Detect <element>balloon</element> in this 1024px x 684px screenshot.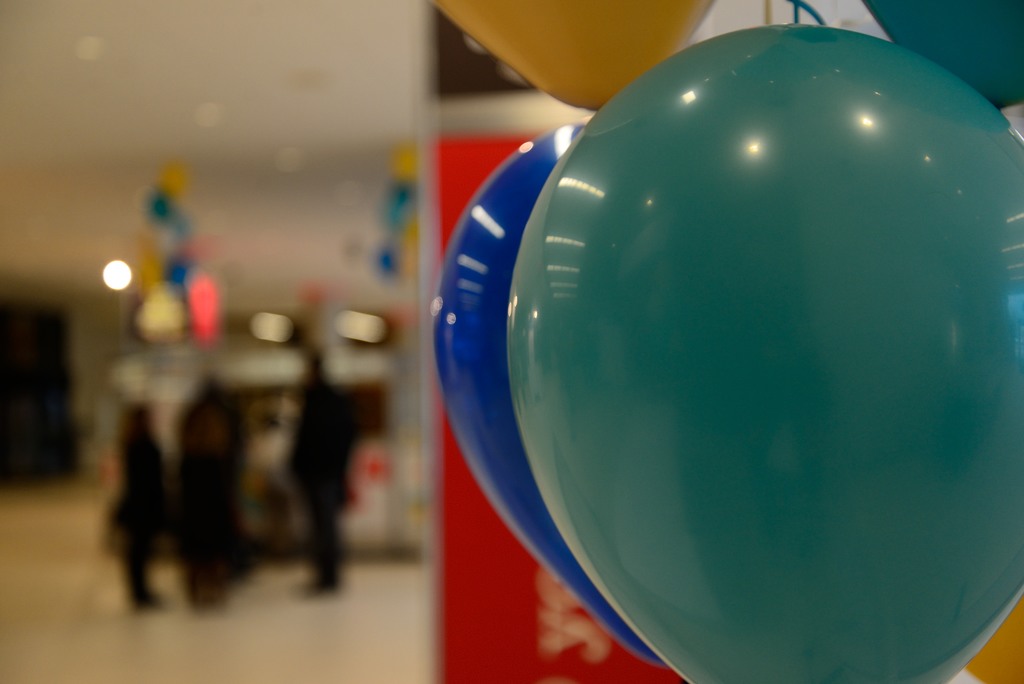
Detection: [left=432, top=120, right=664, bottom=665].
